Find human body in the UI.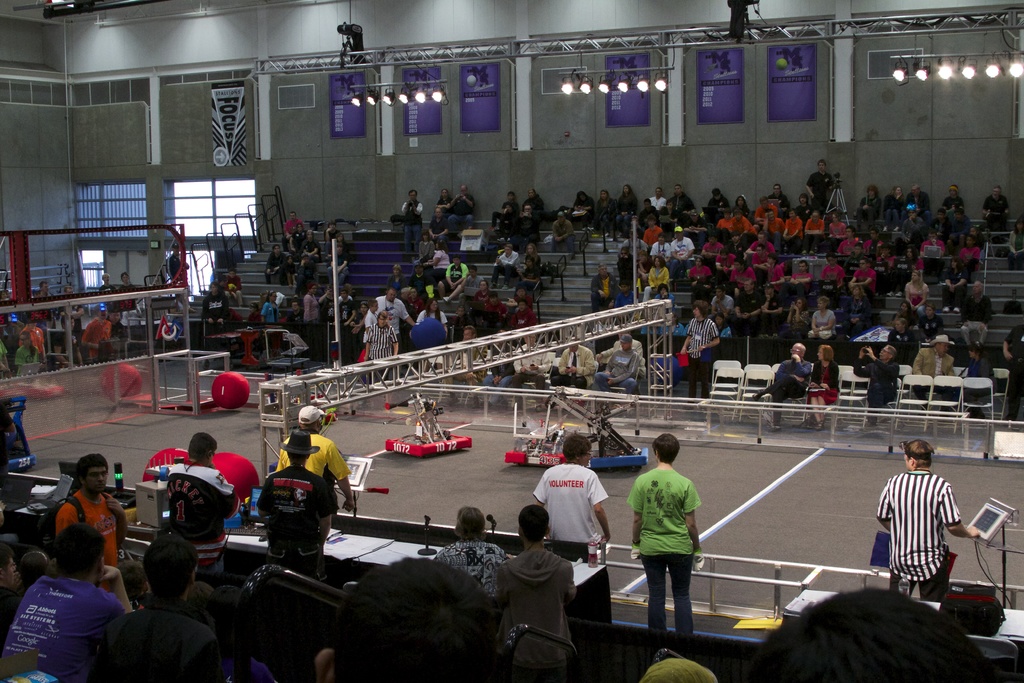
UI element at {"left": 936, "top": 275, "right": 956, "bottom": 308}.
